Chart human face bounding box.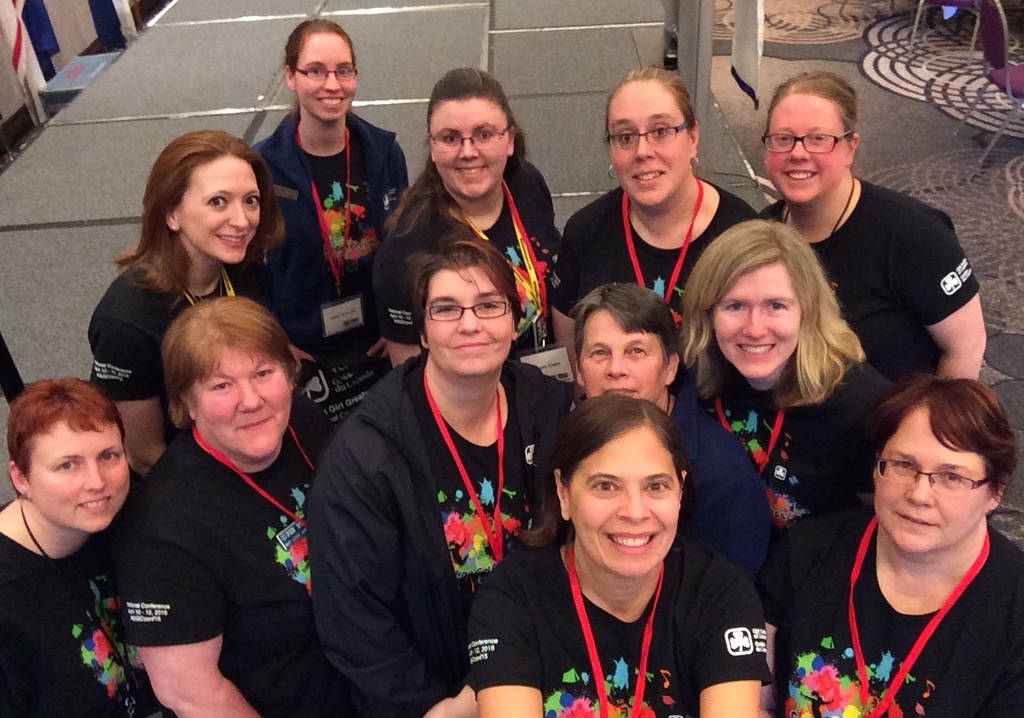
Charted: select_region(179, 157, 261, 265).
